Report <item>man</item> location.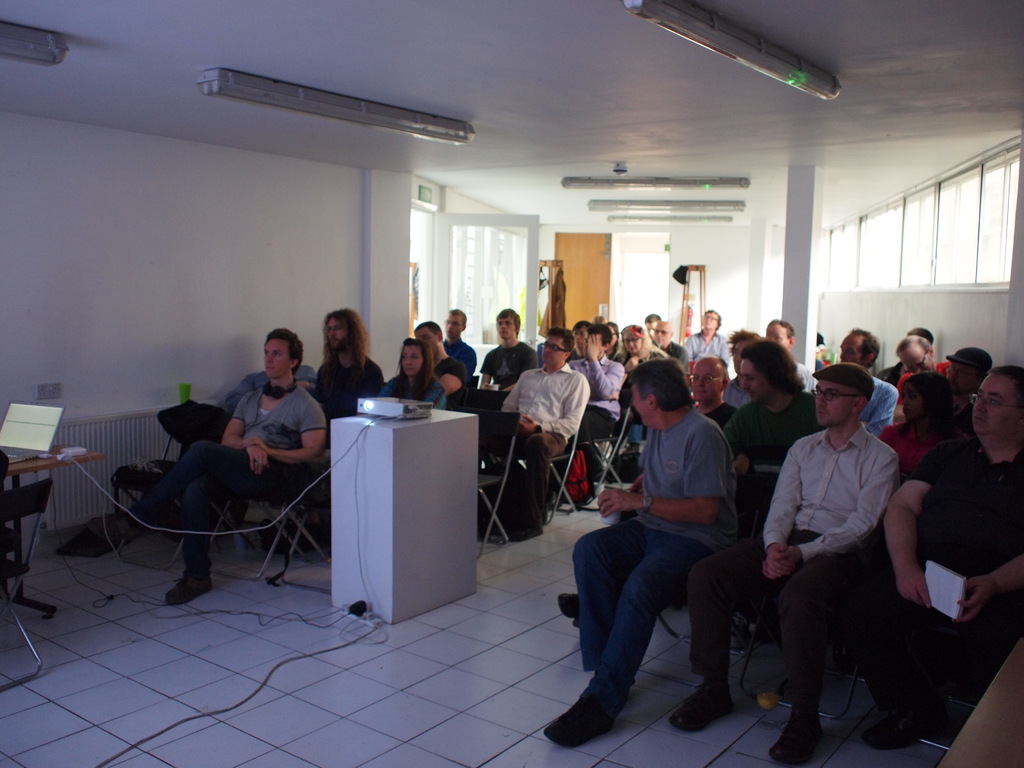
Report: select_region(614, 323, 669, 458).
